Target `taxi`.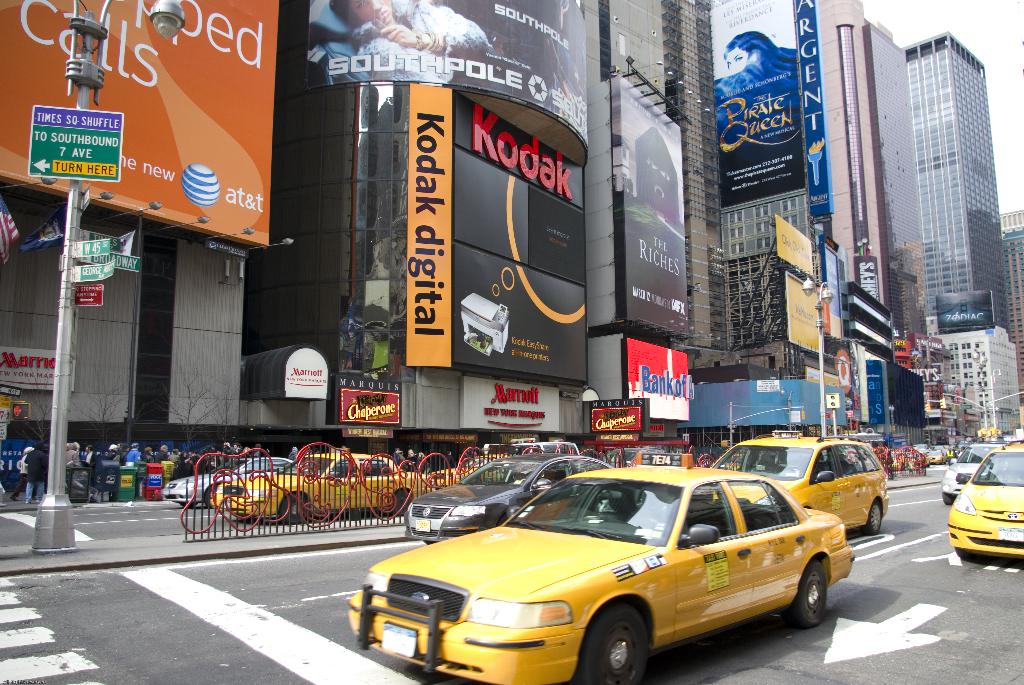
Target region: <region>210, 444, 425, 523</region>.
